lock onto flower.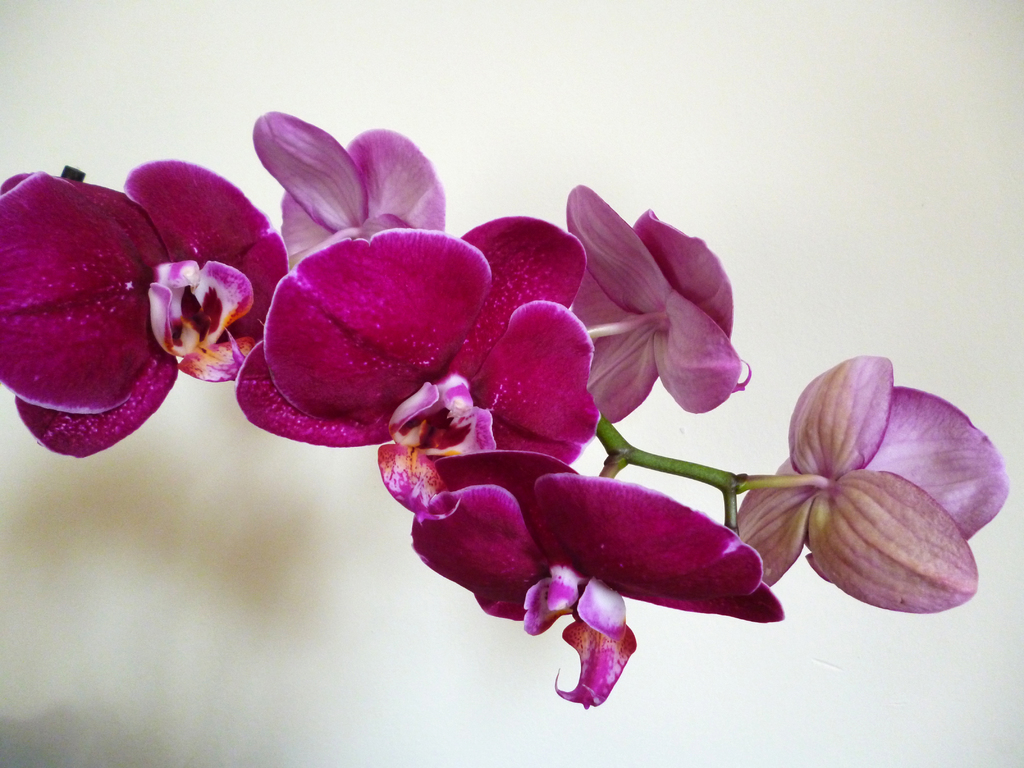
Locked: 724/348/1016/622.
